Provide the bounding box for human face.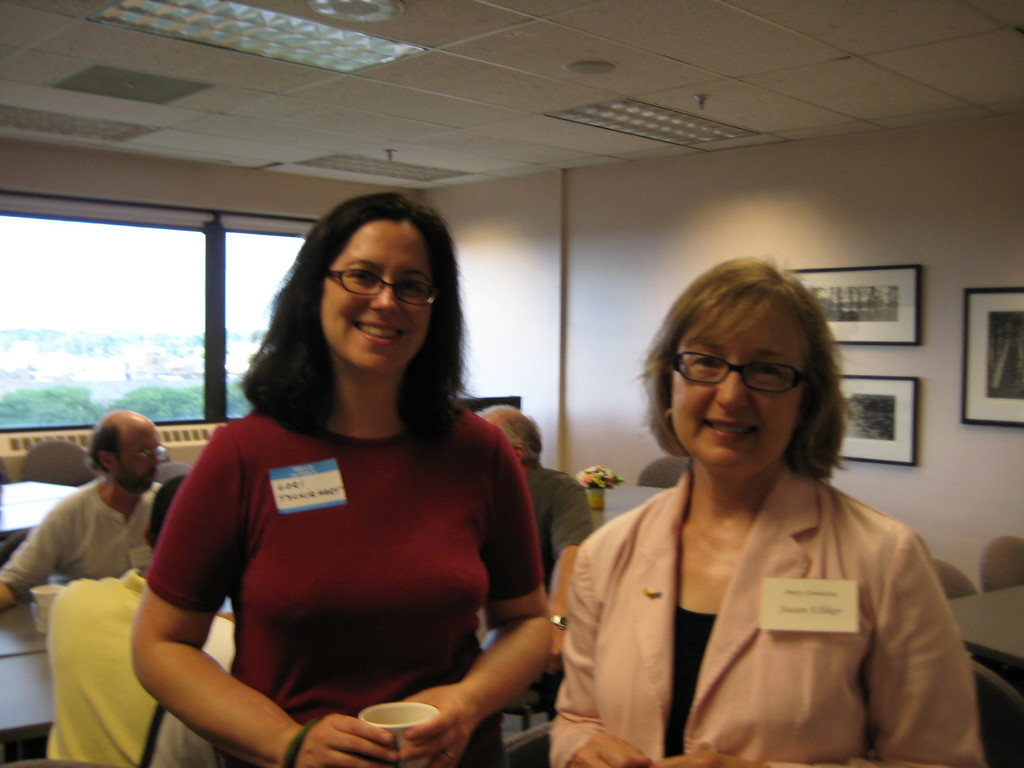
left=671, top=296, right=810, bottom=480.
